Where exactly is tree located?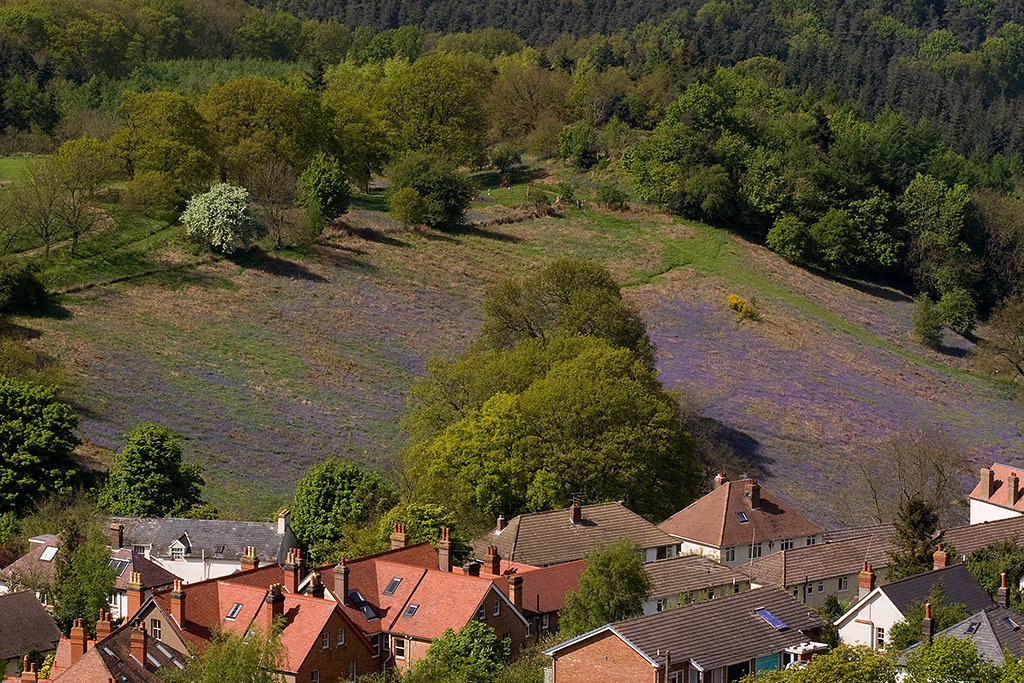
Its bounding box is select_region(509, 639, 559, 682).
